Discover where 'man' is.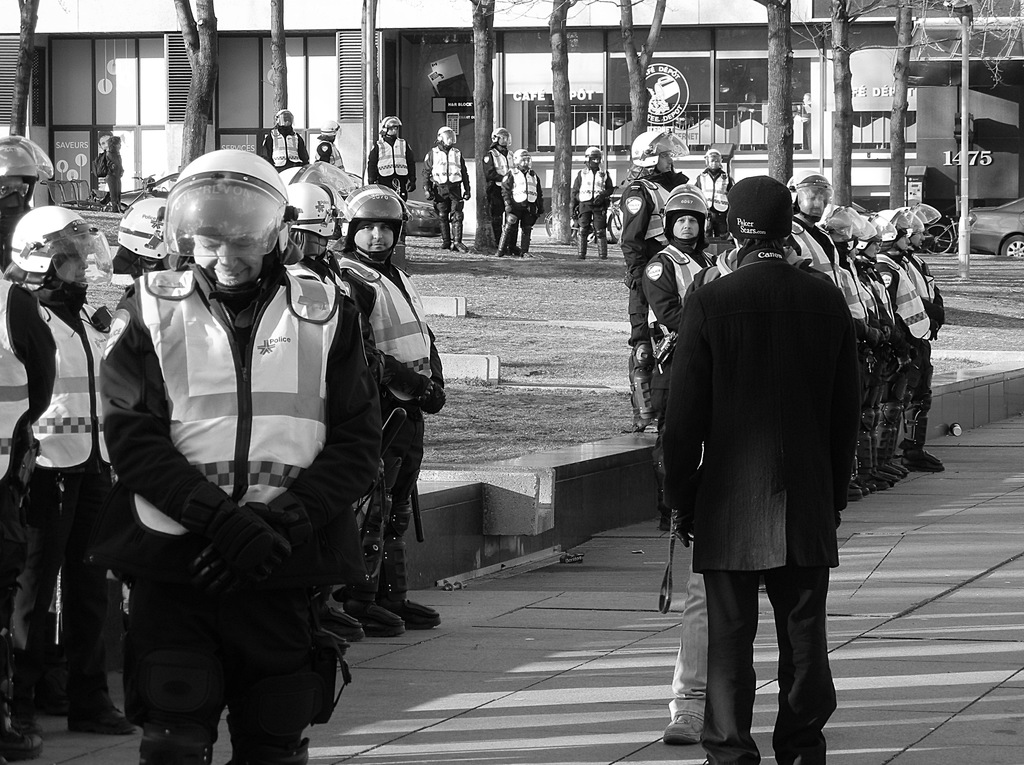
Discovered at [691,145,738,244].
